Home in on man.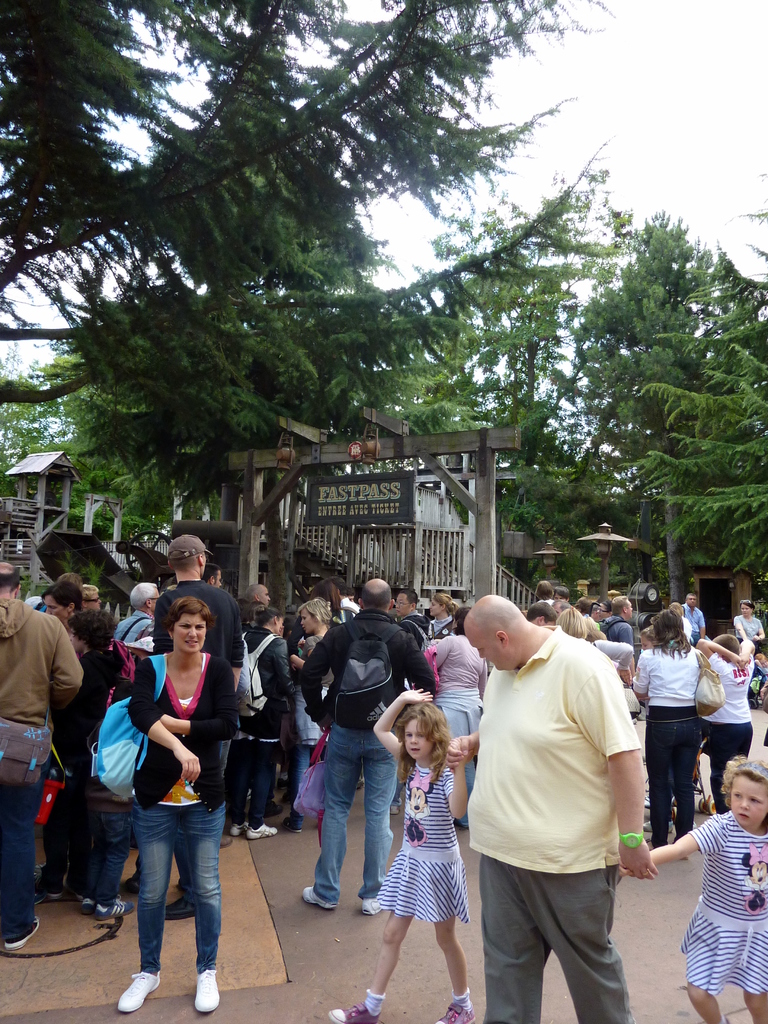
Homed in at box(603, 596, 636, 646).
